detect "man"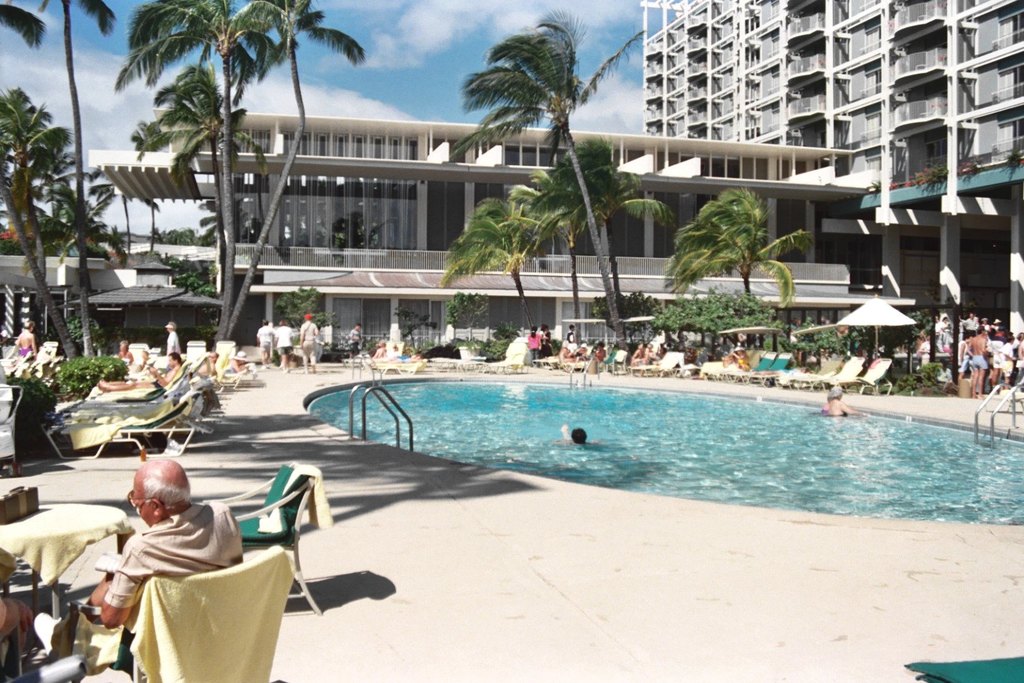
x1=261, y1=320, x2=274, y2=373
